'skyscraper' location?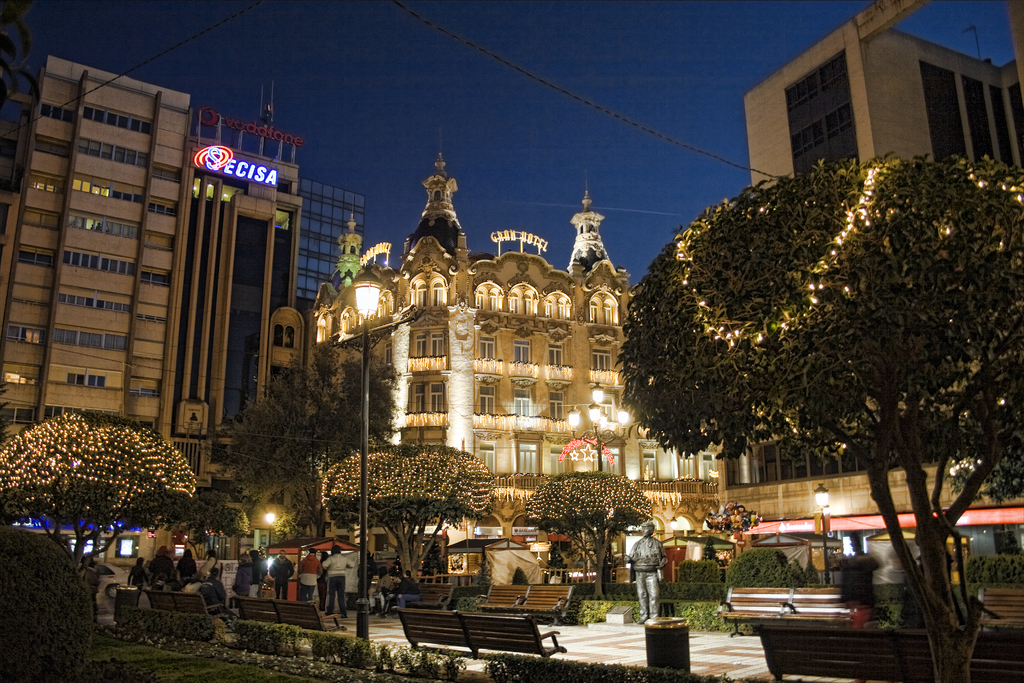
<box>299,176,365,313</box>
